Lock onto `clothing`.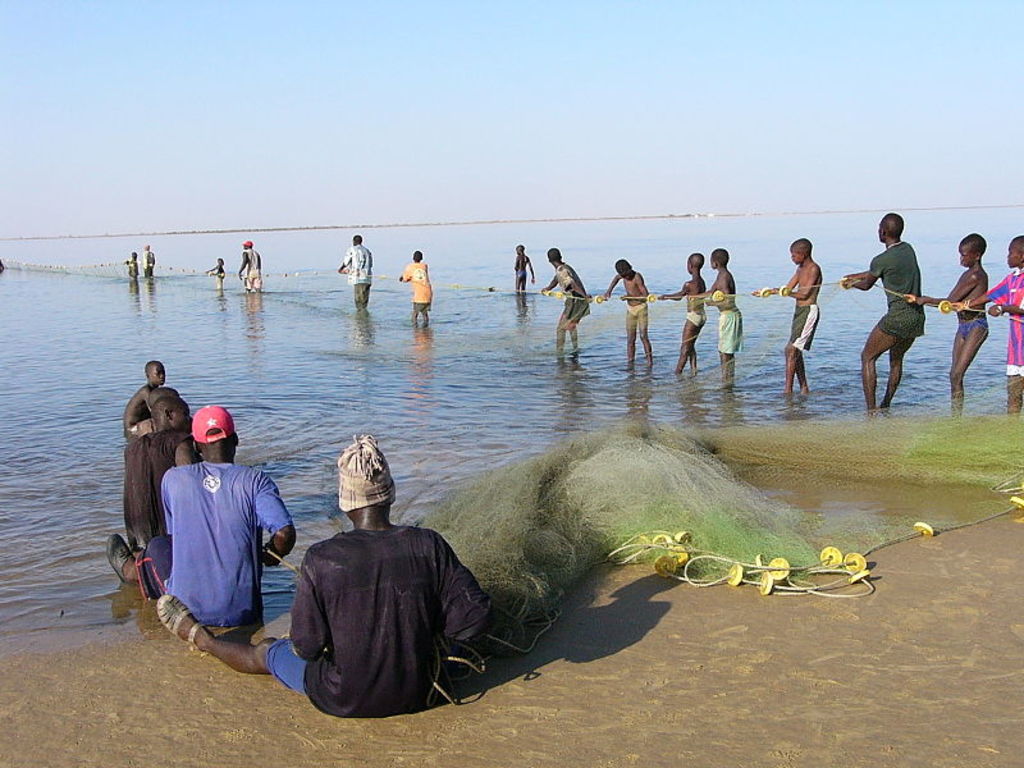
Locked: bbox(788, 305, 814, 346).
